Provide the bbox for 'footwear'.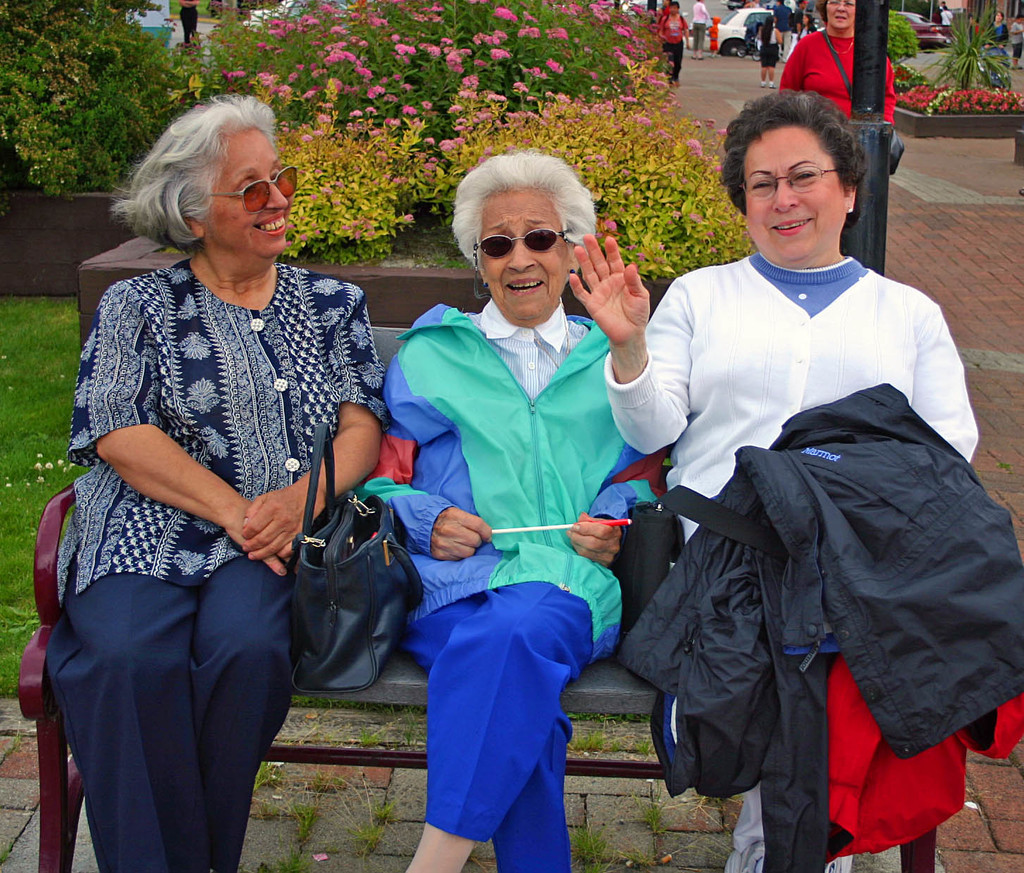
crop(758, 82, 765, 87).
